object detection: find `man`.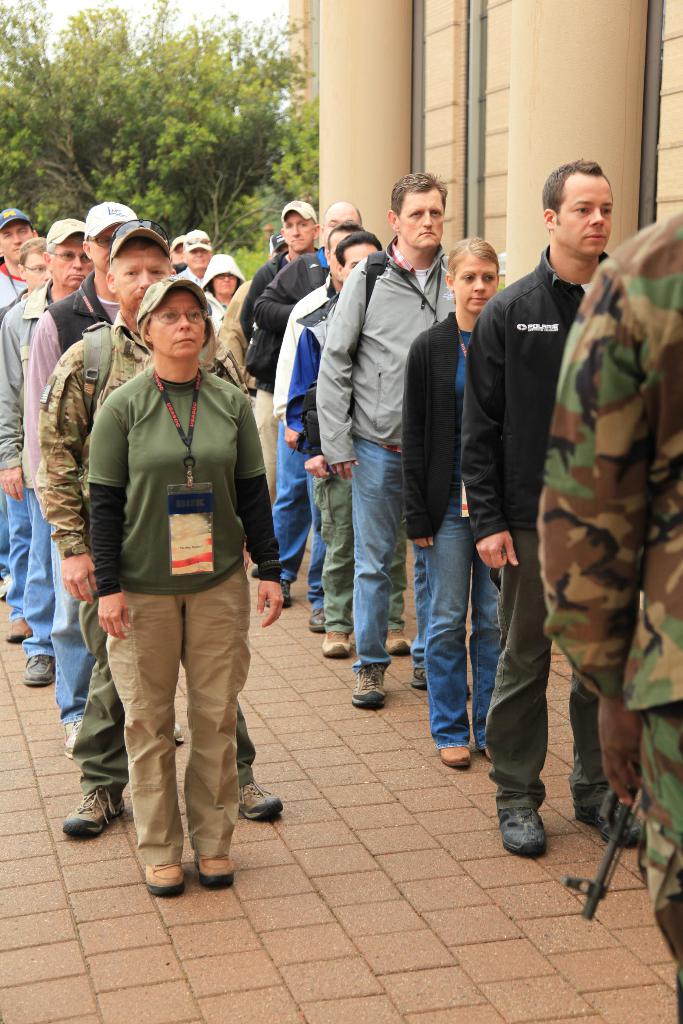
176:222:215:287.
